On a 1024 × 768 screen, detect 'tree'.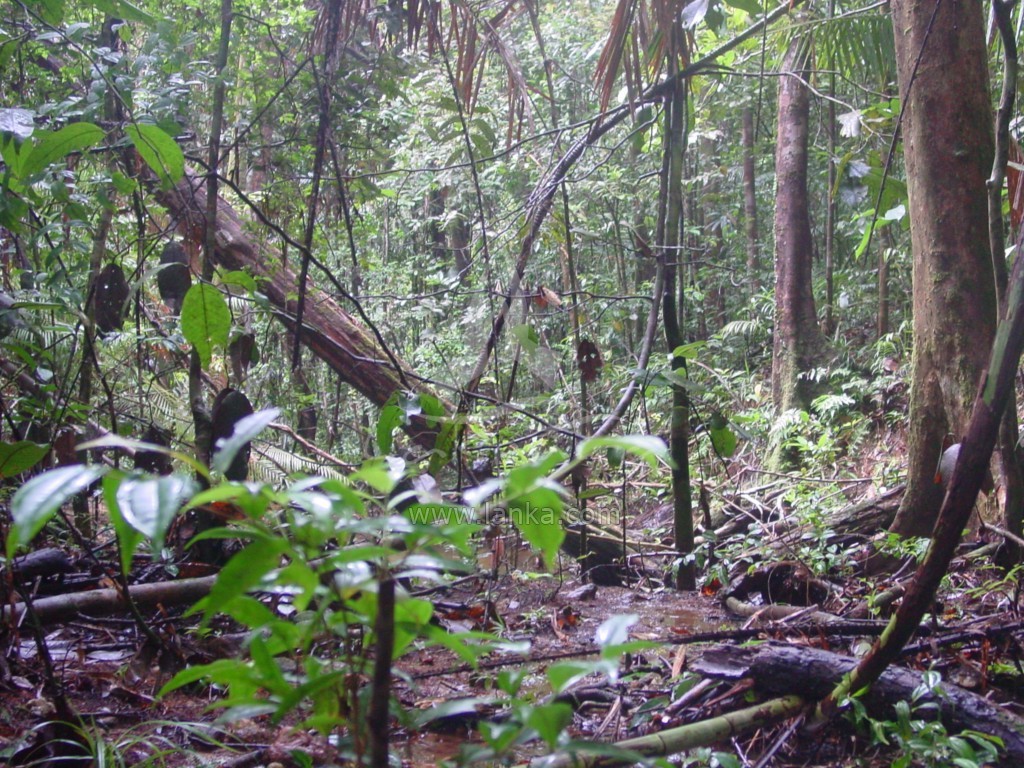
(551, 0, 682, 395).
